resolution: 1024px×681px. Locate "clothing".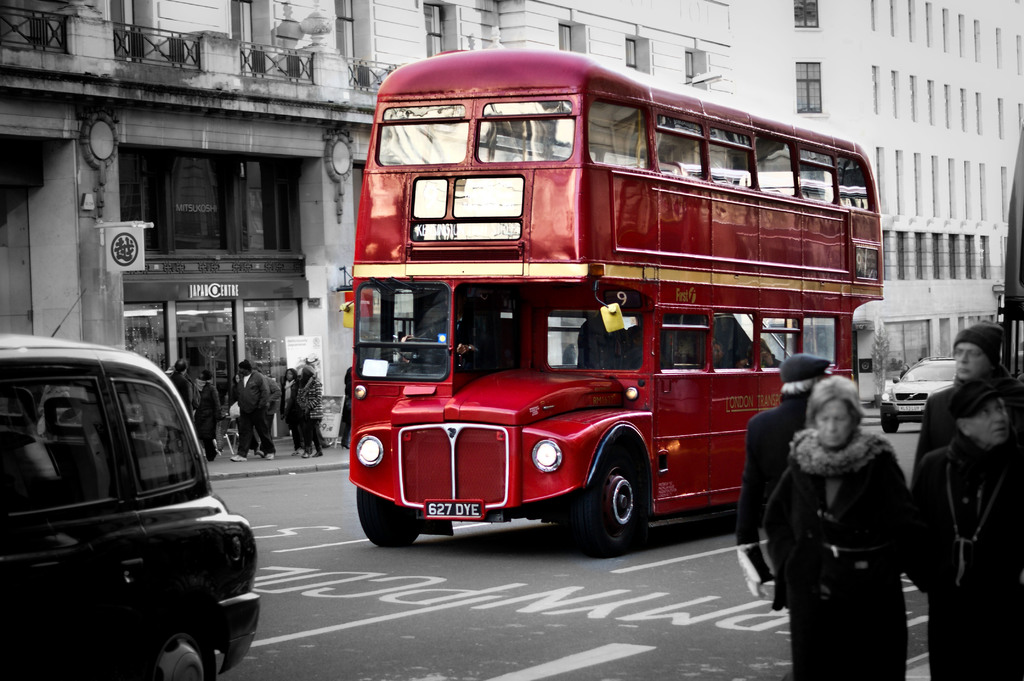
908, 362, 1023, 680.
